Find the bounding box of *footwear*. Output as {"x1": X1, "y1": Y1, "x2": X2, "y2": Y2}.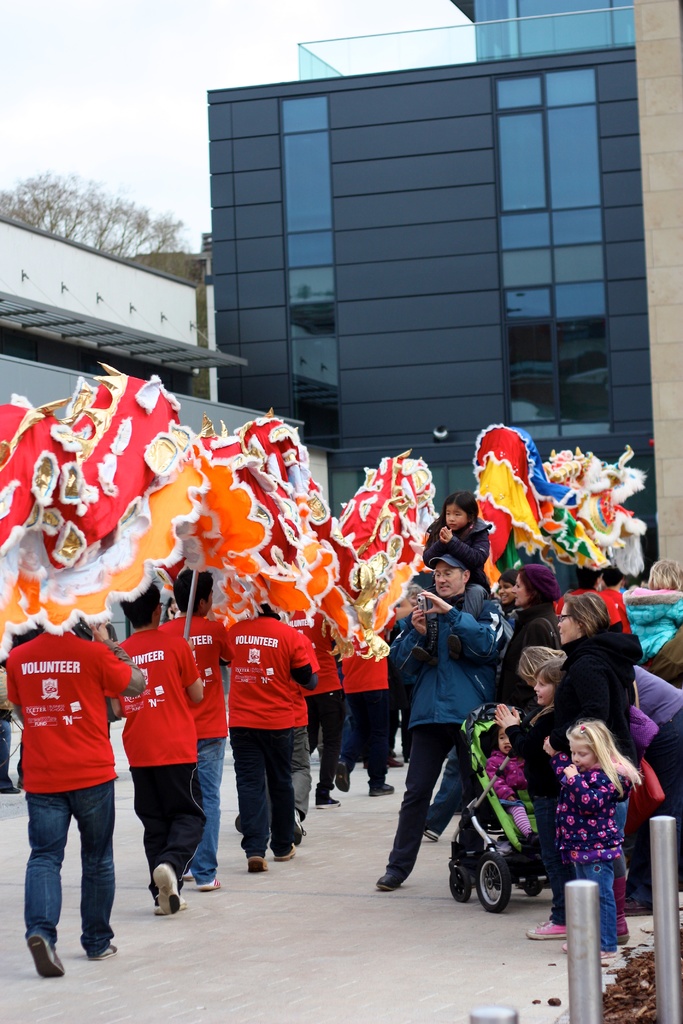
{"x1": 527, "y1": 918, "x2": 568, "y2": 939}.
